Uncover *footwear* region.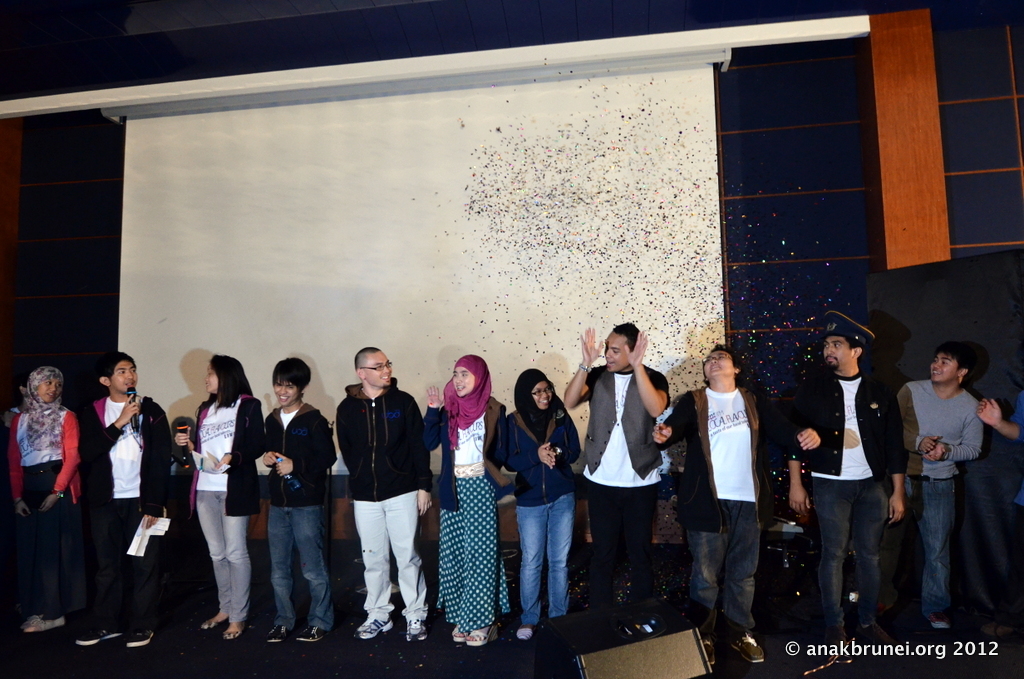
Uncovered: bbox=(202, 609, 226, 627).
